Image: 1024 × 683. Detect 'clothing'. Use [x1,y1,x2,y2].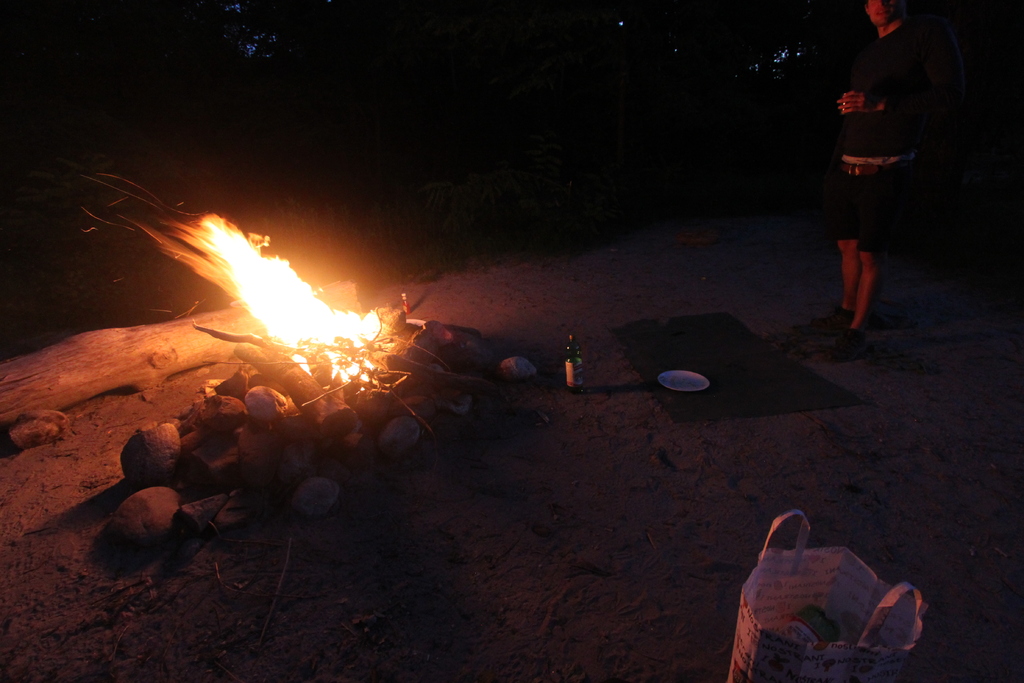
[827,27,922,247].
